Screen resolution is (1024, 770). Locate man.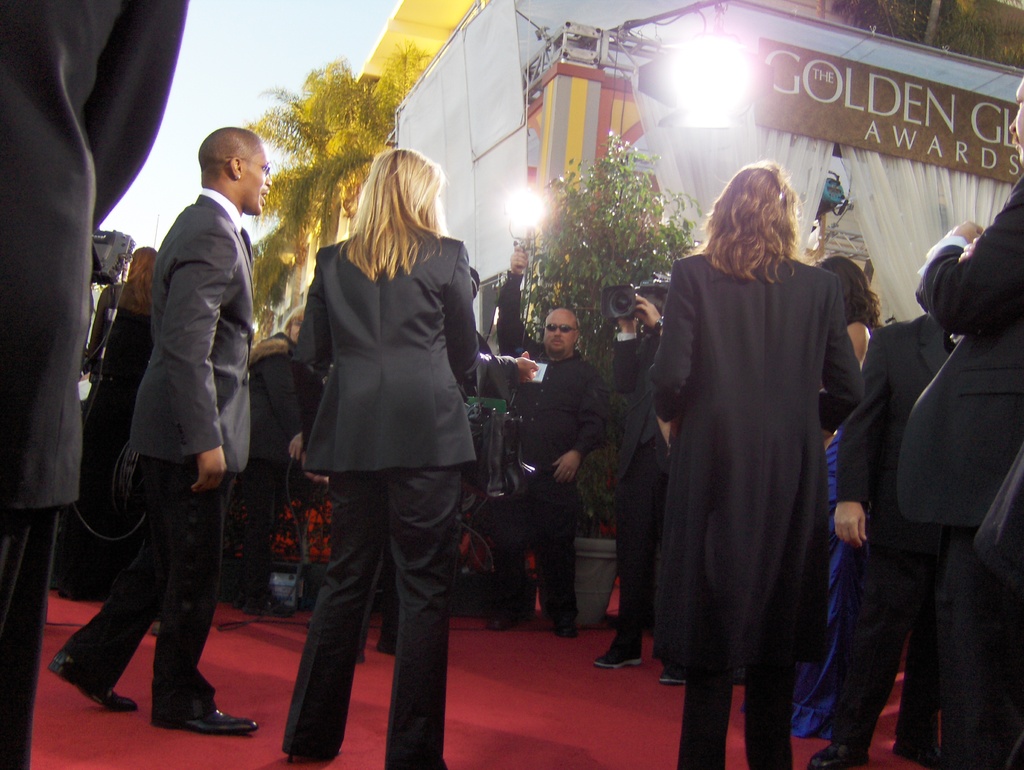
{"x1": 600, "y1": 284, "x2": 678, "y2": 686}.
